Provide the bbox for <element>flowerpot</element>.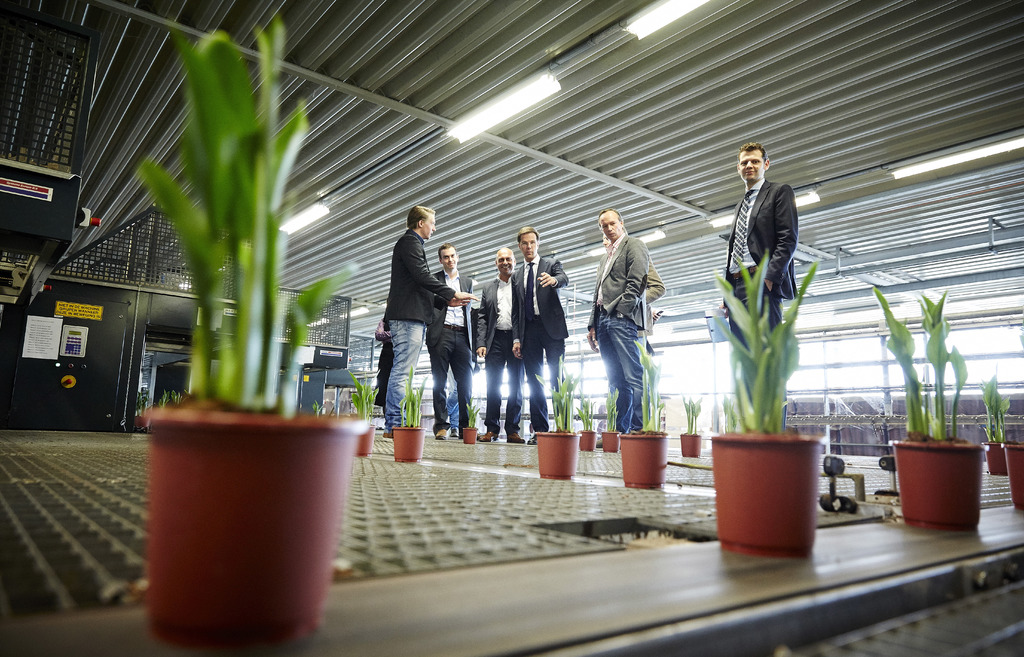
l=356, t=425, r=374, b=456.
